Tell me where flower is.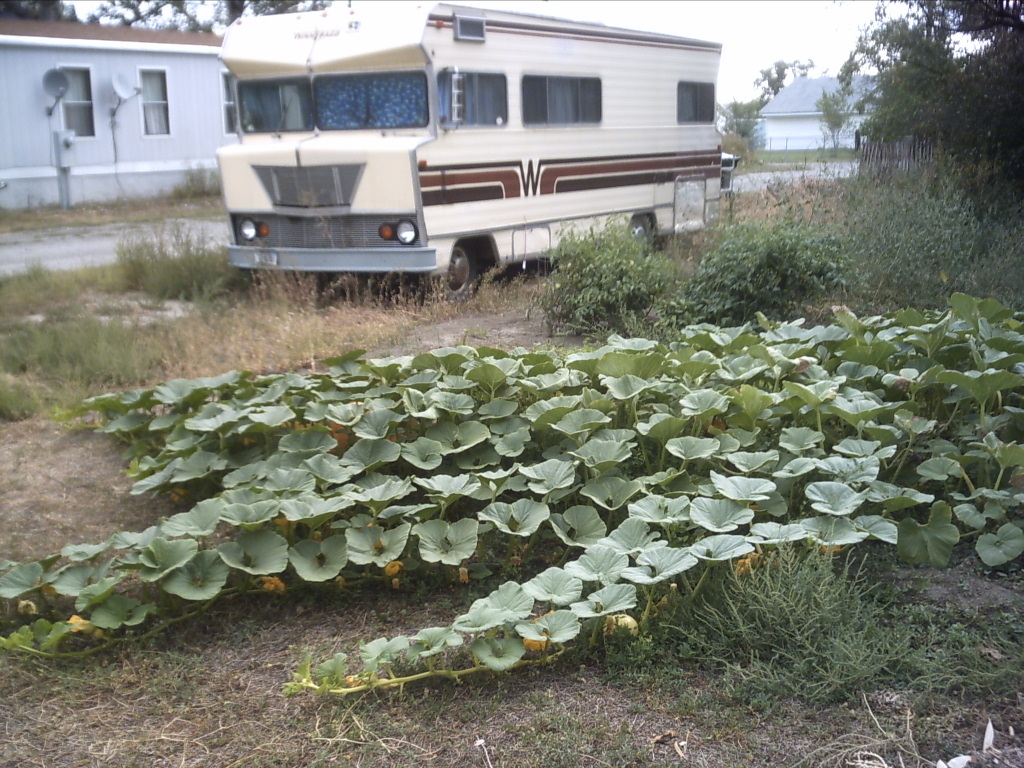
flower is at (x1=378, y1=558, x2=406, y2=578).
